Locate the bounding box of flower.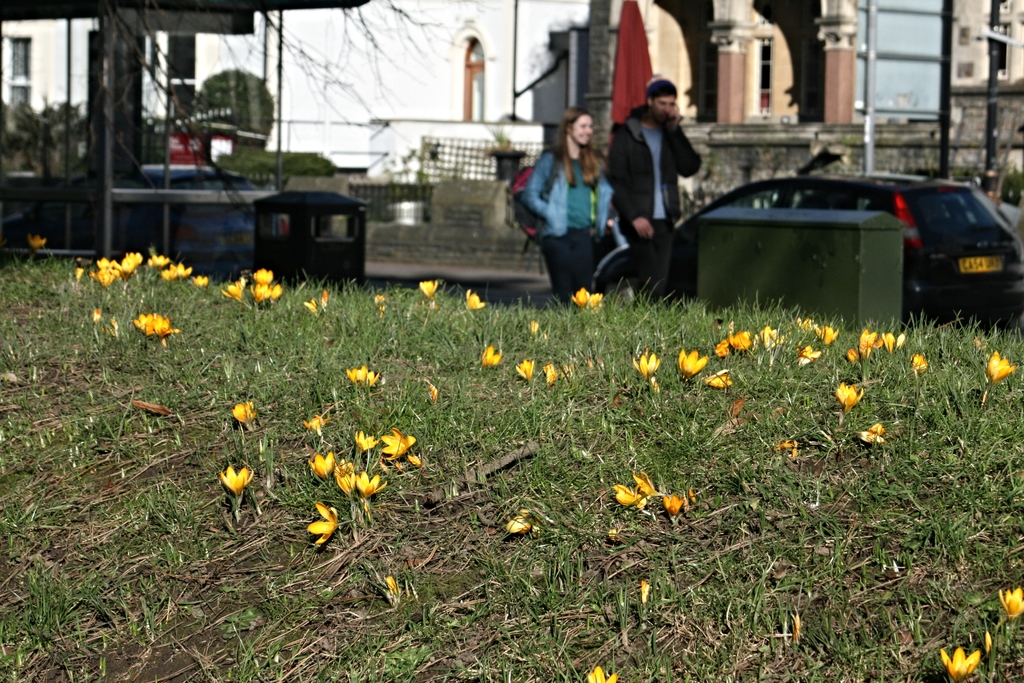
Bounding box: 466/290/486/309.
